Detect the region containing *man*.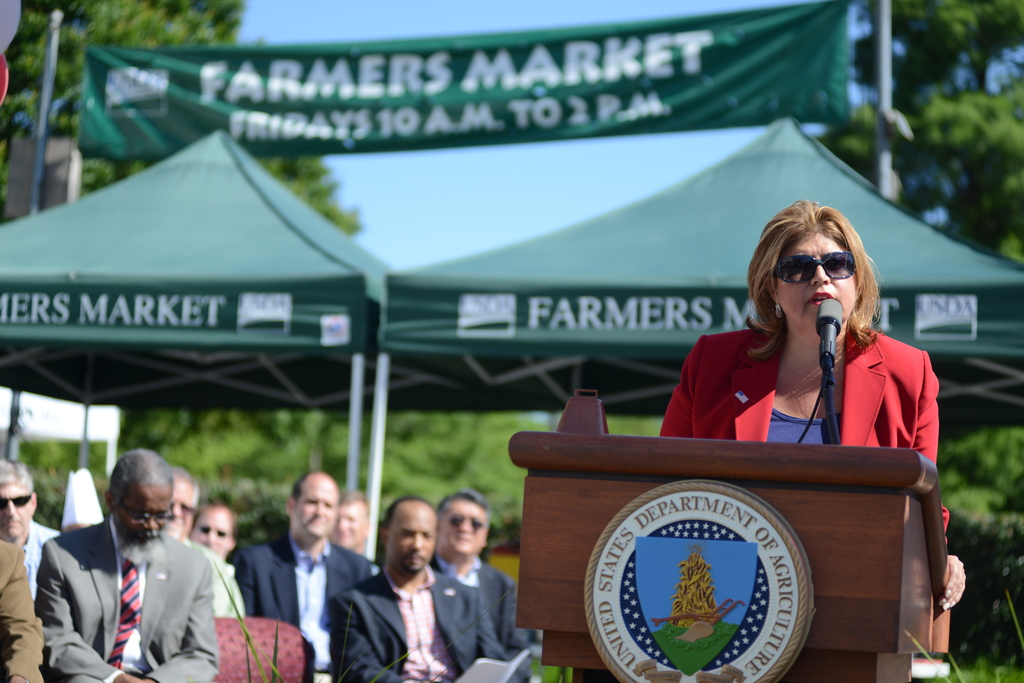
bbox=[326, 495, 509, 682].
